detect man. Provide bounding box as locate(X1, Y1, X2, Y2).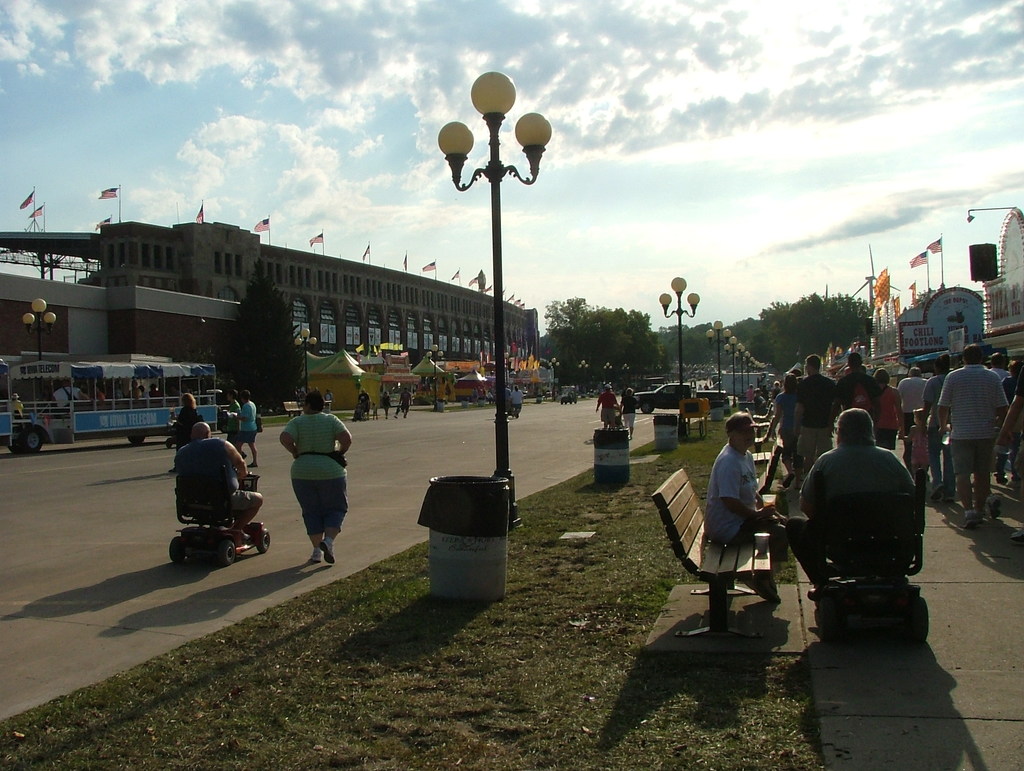
locate(701, 415, 786, 602).
